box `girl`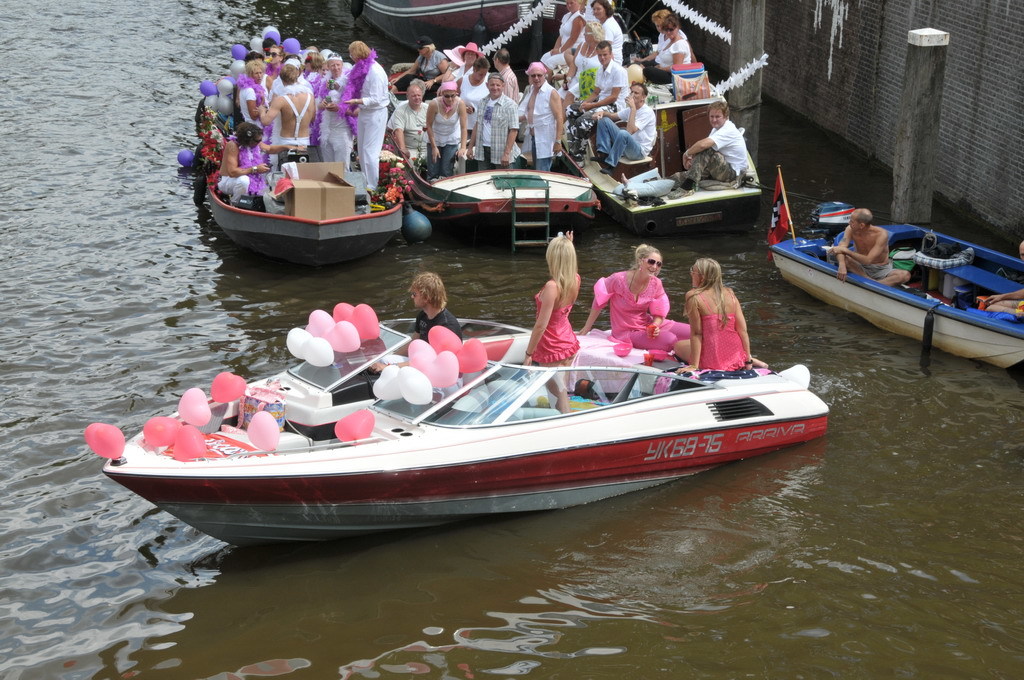
{"x1": 522, "y1": 230, "x2": 579, "y2": 412}
